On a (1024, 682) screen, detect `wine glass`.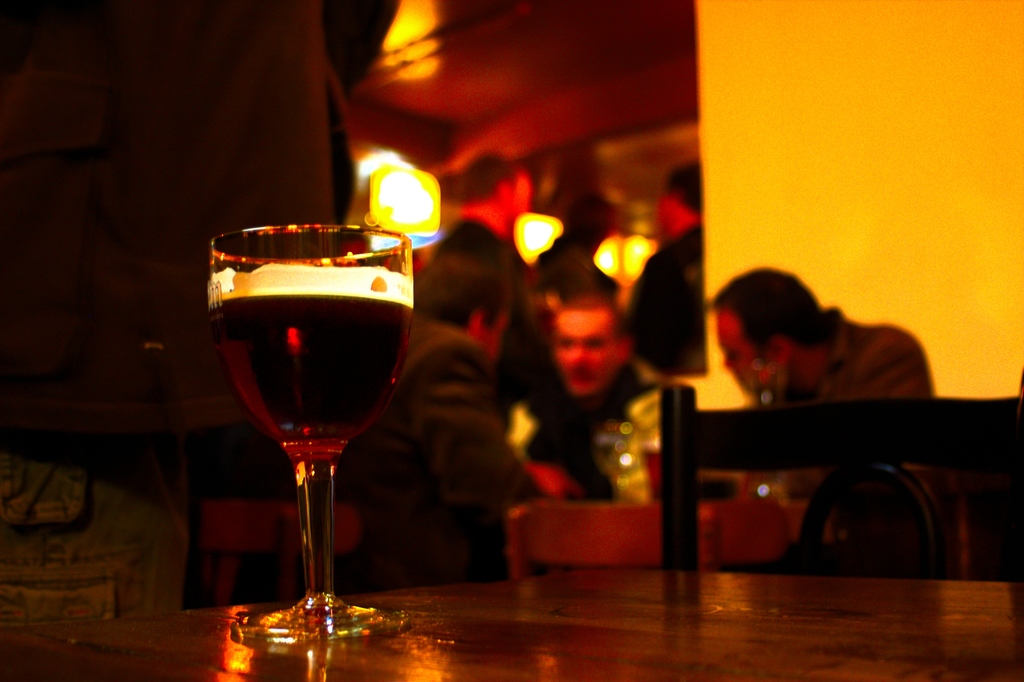
detection(210, 223, 412, 649).
